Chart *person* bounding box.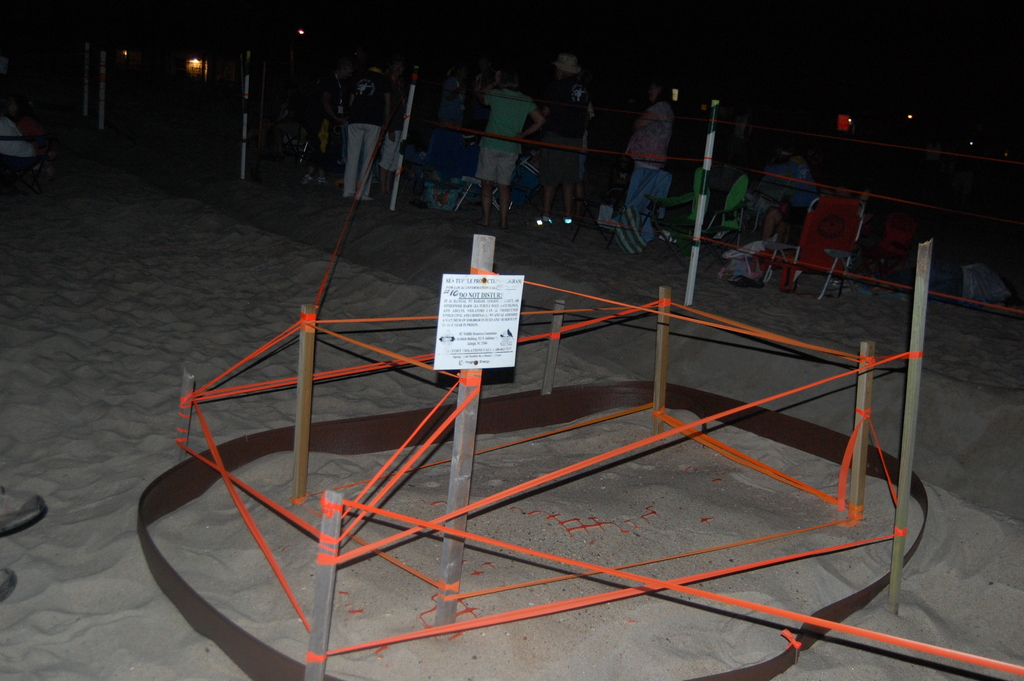
Charted: l=754, t=156, r=821, b=242.
